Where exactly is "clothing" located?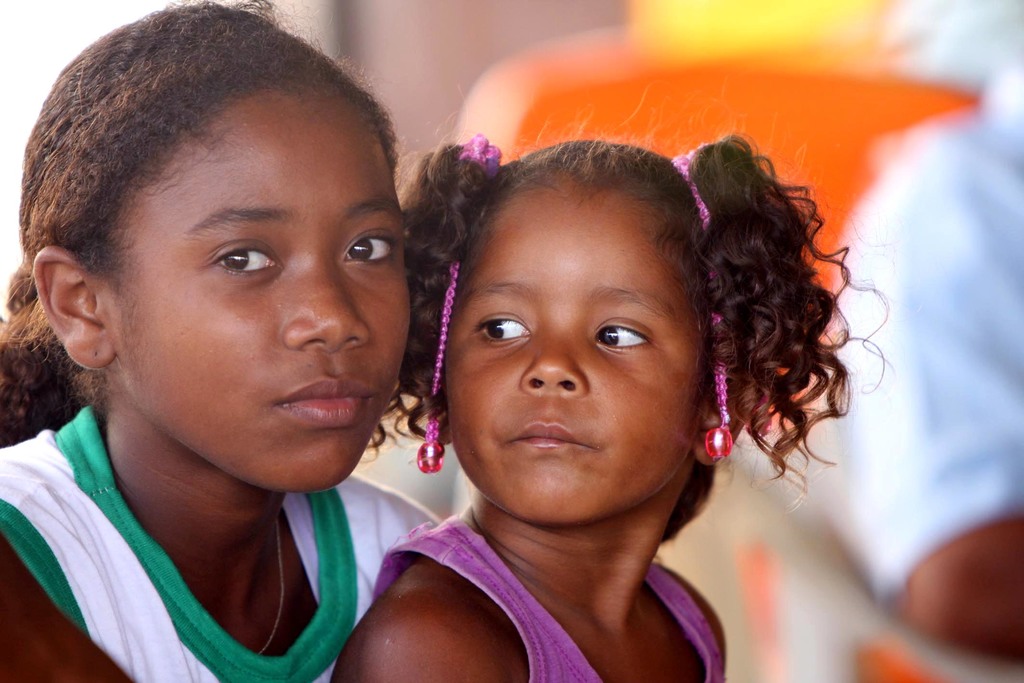
Its bounding box is x1=0 y1=402 x2=445 y2=682.
